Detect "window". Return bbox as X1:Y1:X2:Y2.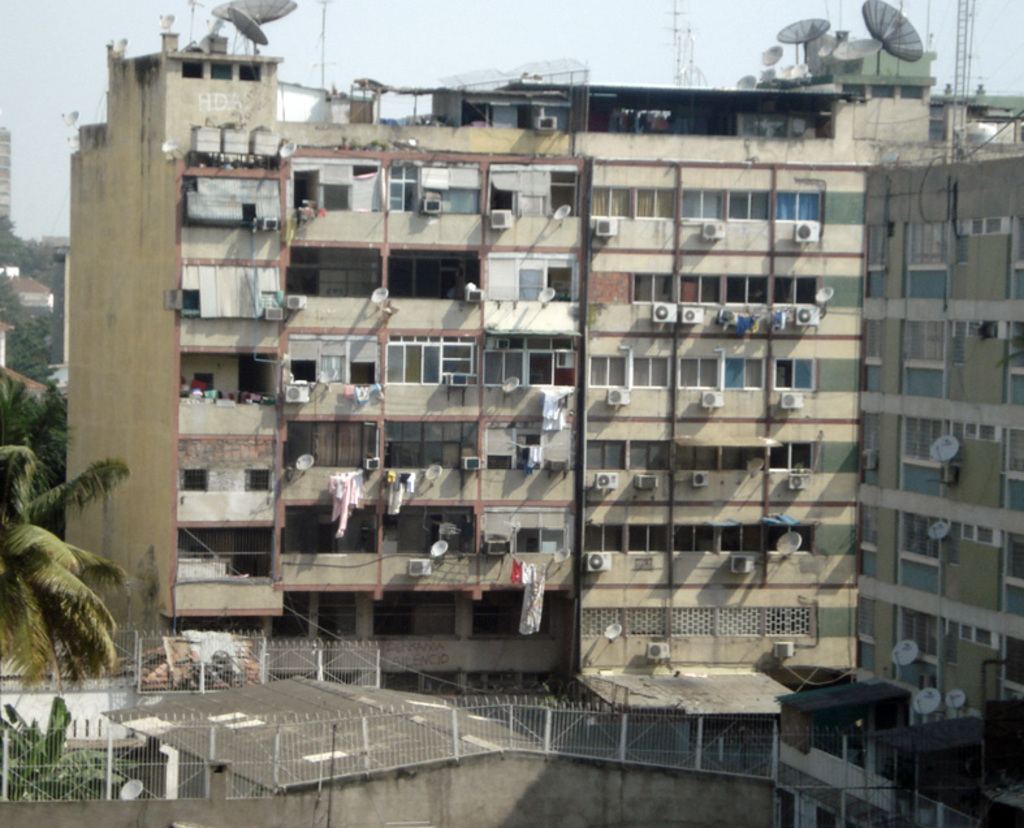
726:357:764:384.
